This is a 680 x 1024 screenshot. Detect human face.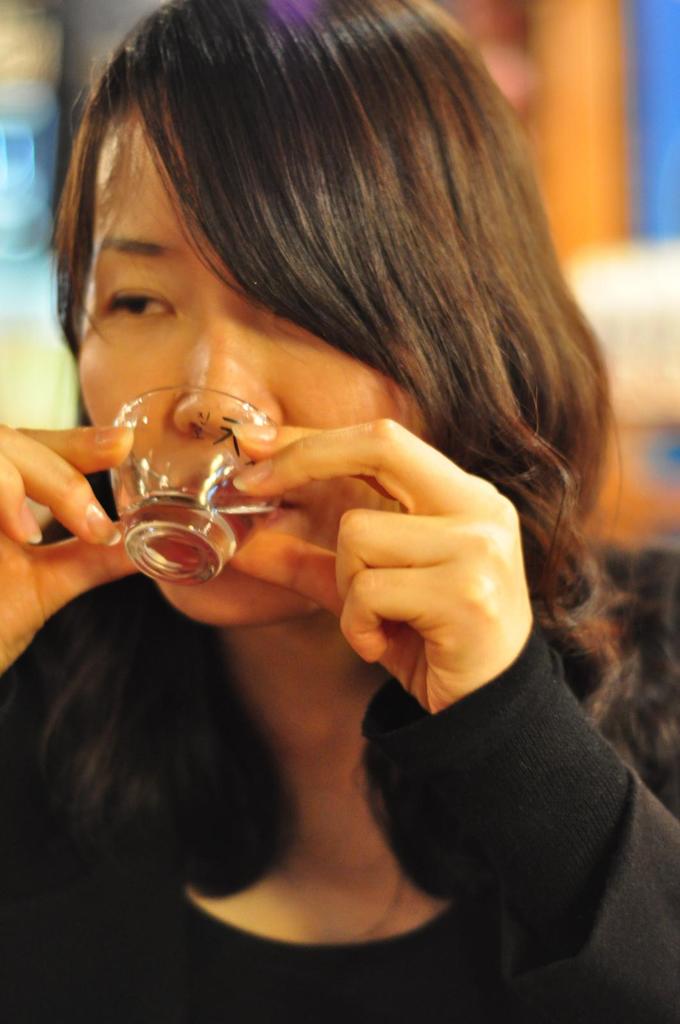
74:92:434:623.
